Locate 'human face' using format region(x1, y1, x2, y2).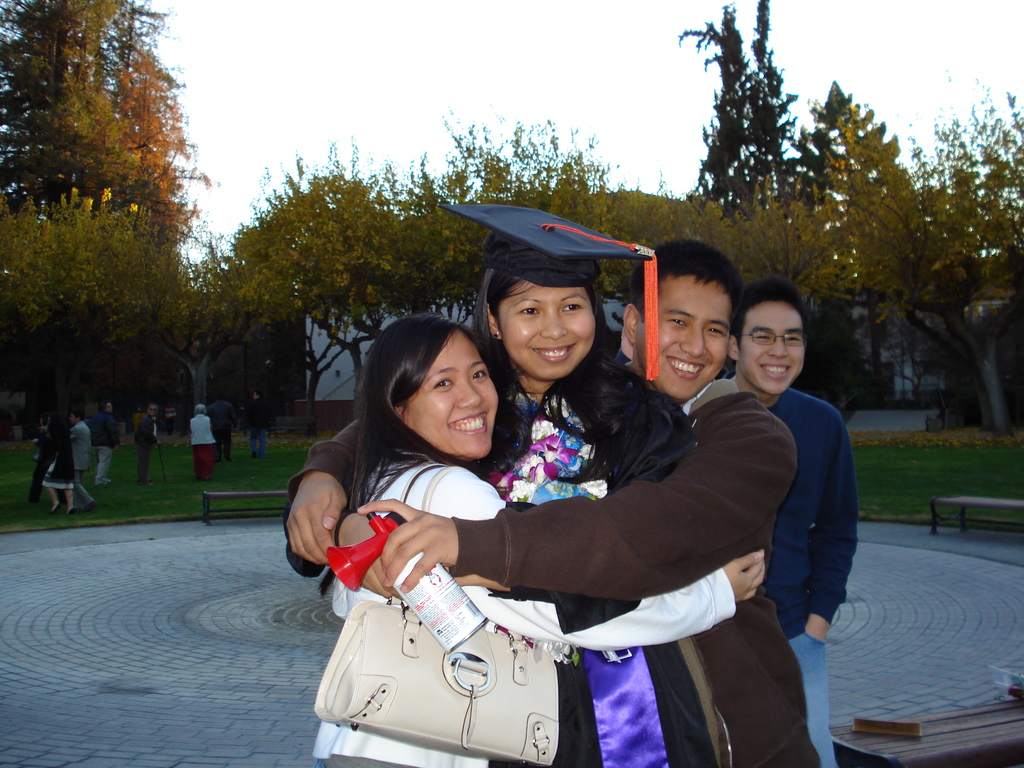
region(628, 271, 731, 398).
